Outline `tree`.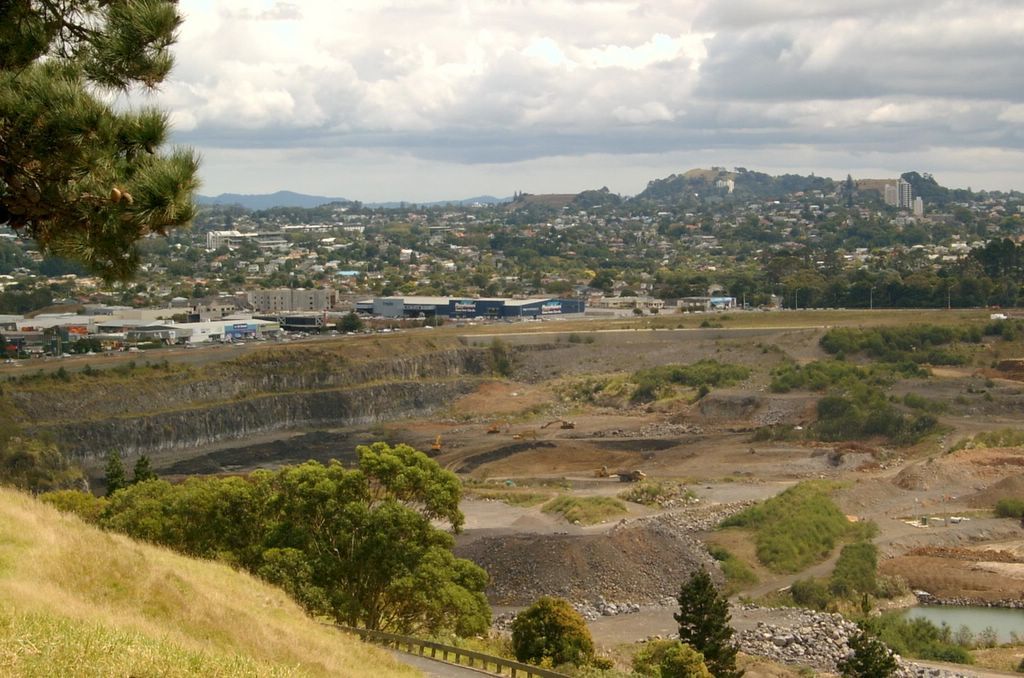
Outline: 24,46,196,287.
